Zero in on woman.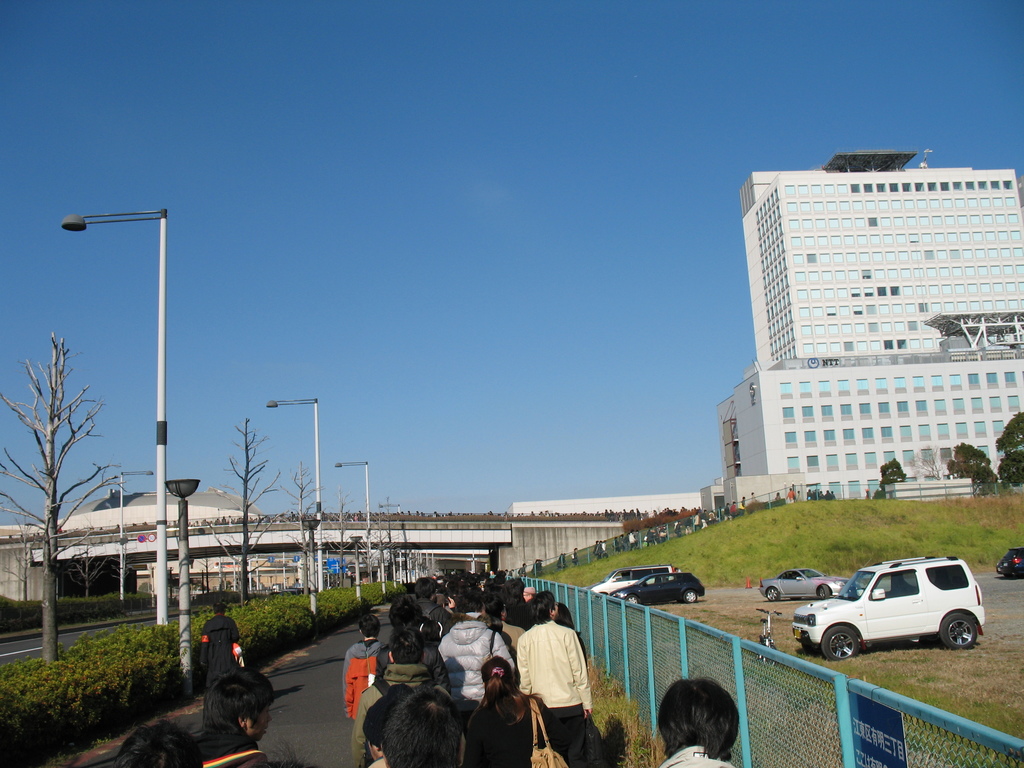
Zeroed in: (x1=459, y1=655, x2=561, y2=767).
